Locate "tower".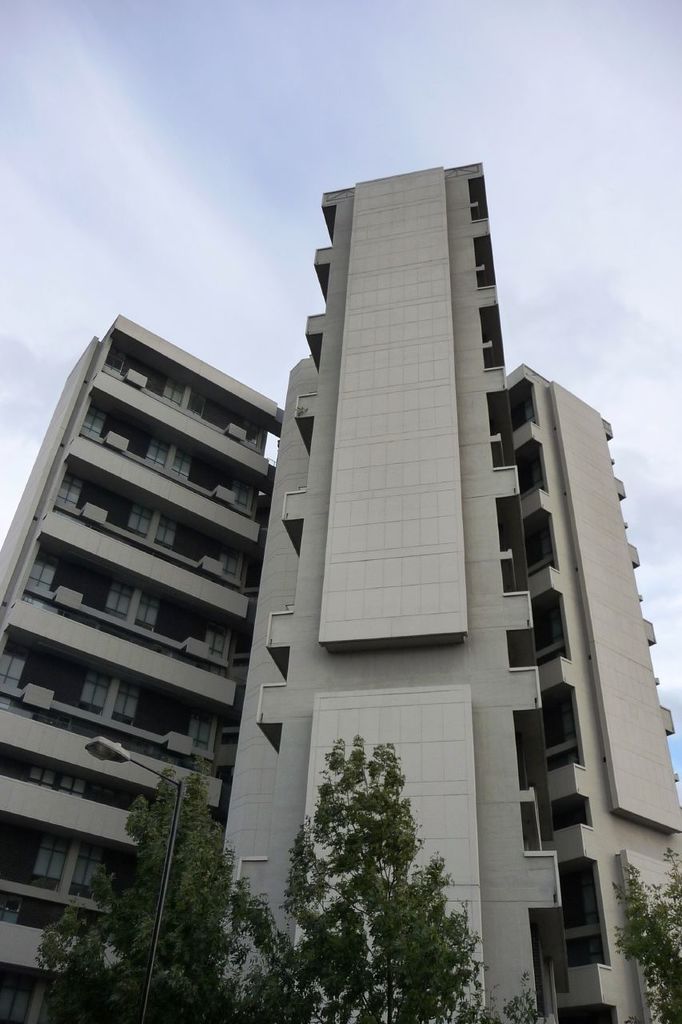
Bounding box: bbox(150, 154, 652, 910).
